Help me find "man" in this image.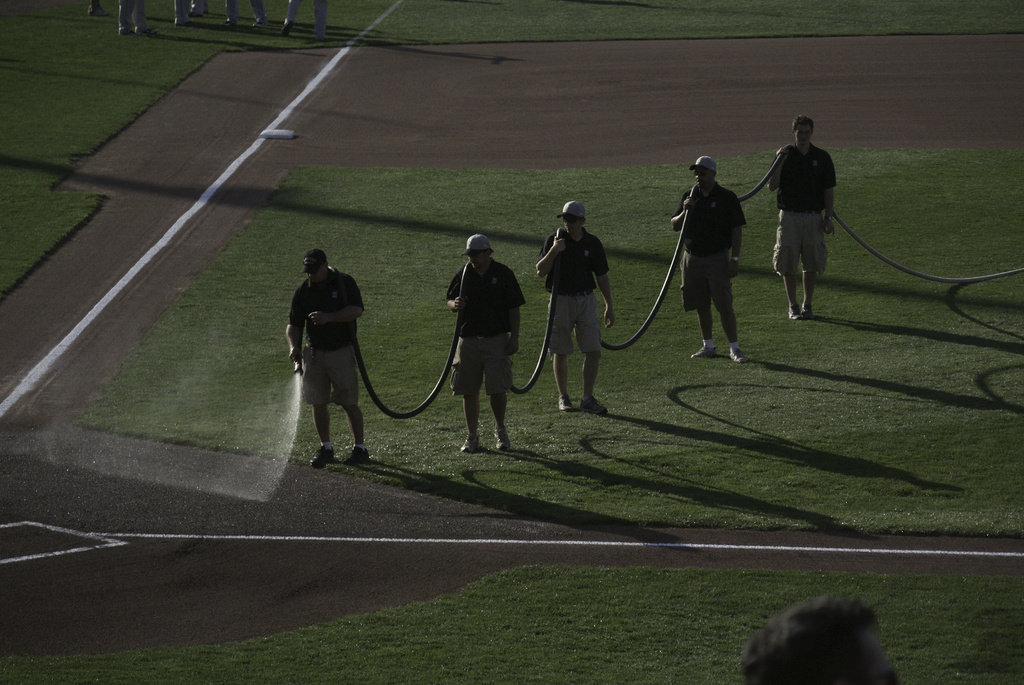
Found it: bbox=(669, 154, 746, 362).
